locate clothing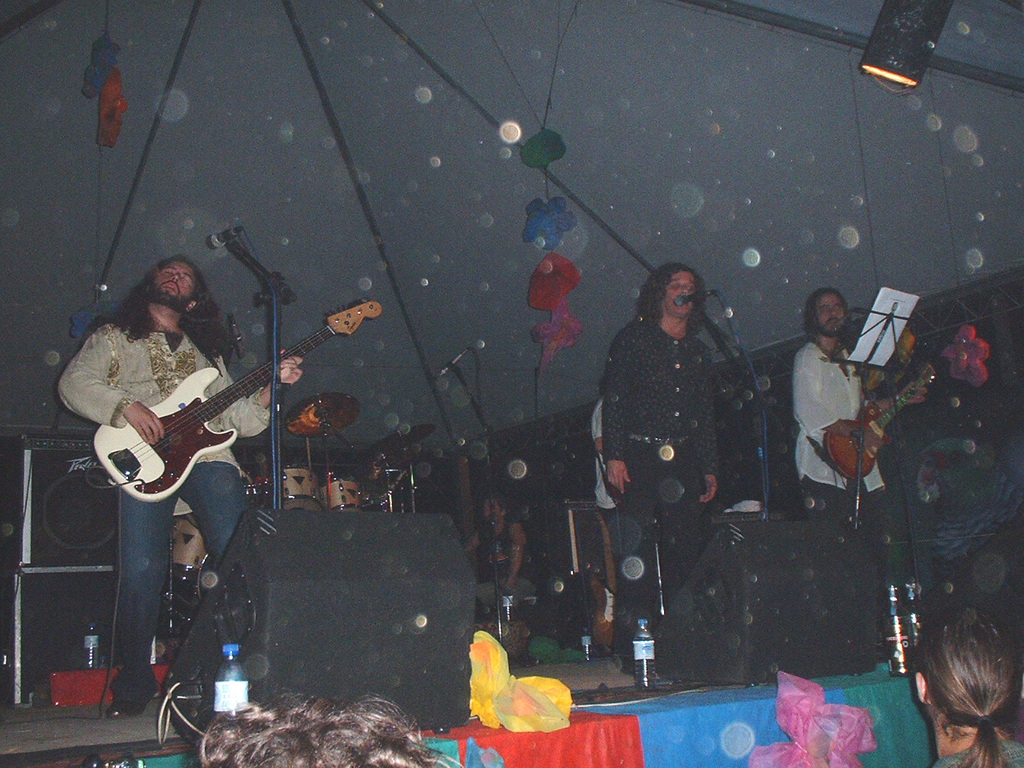
crop(793, 331, 883, 561)
